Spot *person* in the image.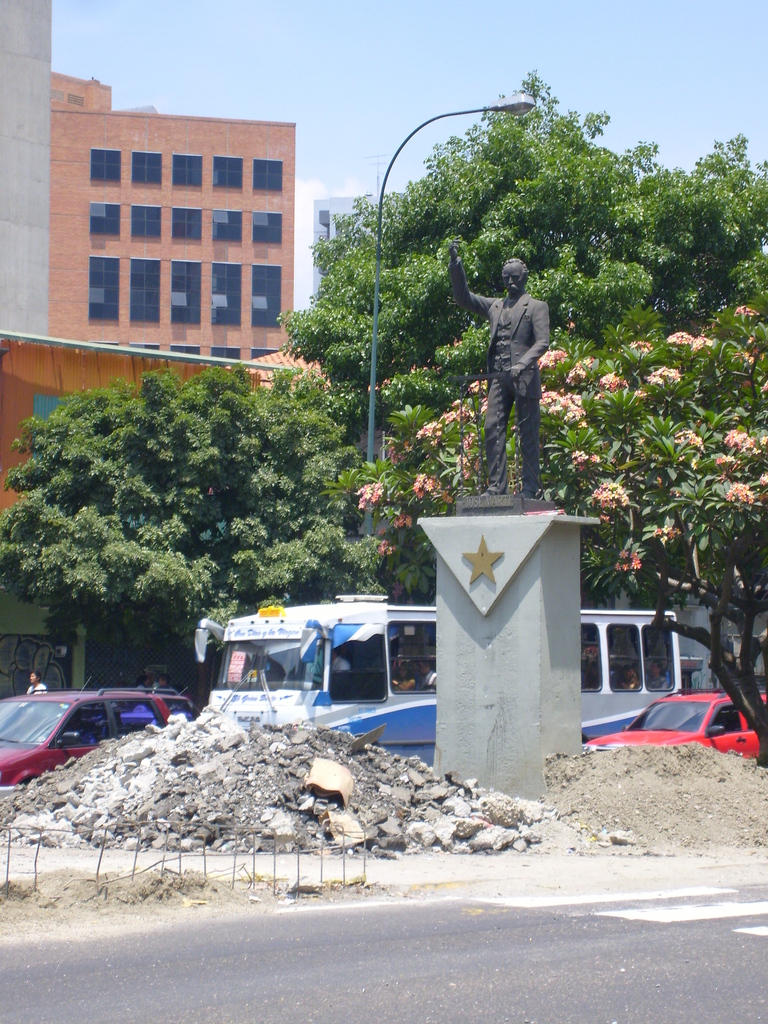
*person* found at [329,641,350,672].
